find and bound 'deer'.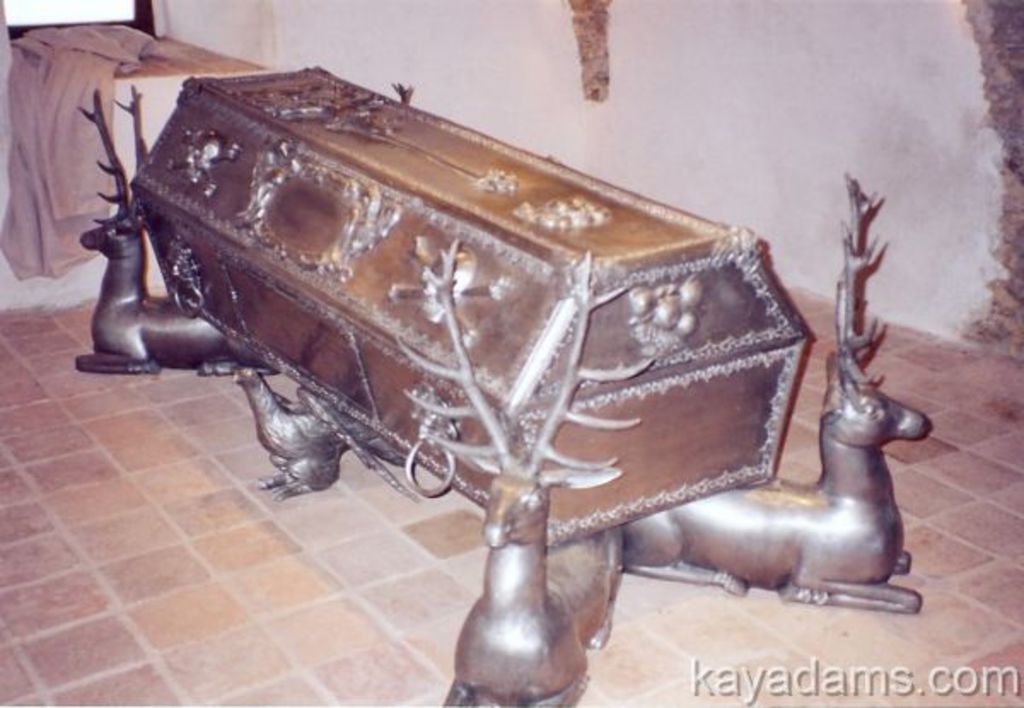
Bound: l=623, t=174, r=932, b=607.
